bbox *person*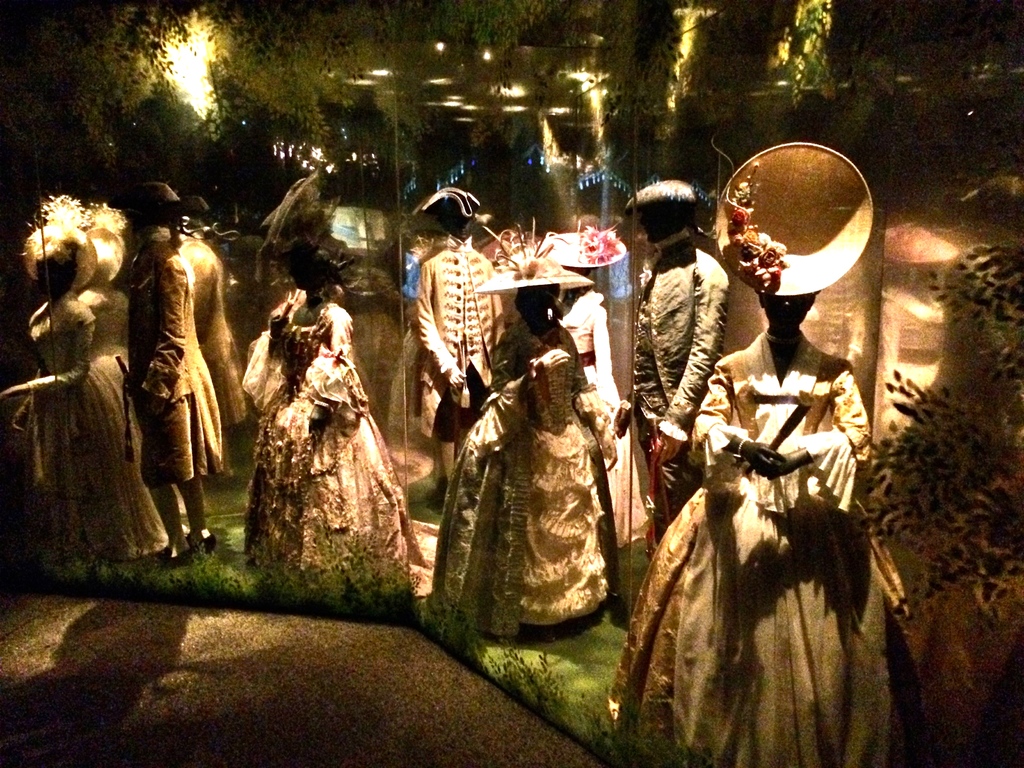
bbox(127, 187, 238, 563)
